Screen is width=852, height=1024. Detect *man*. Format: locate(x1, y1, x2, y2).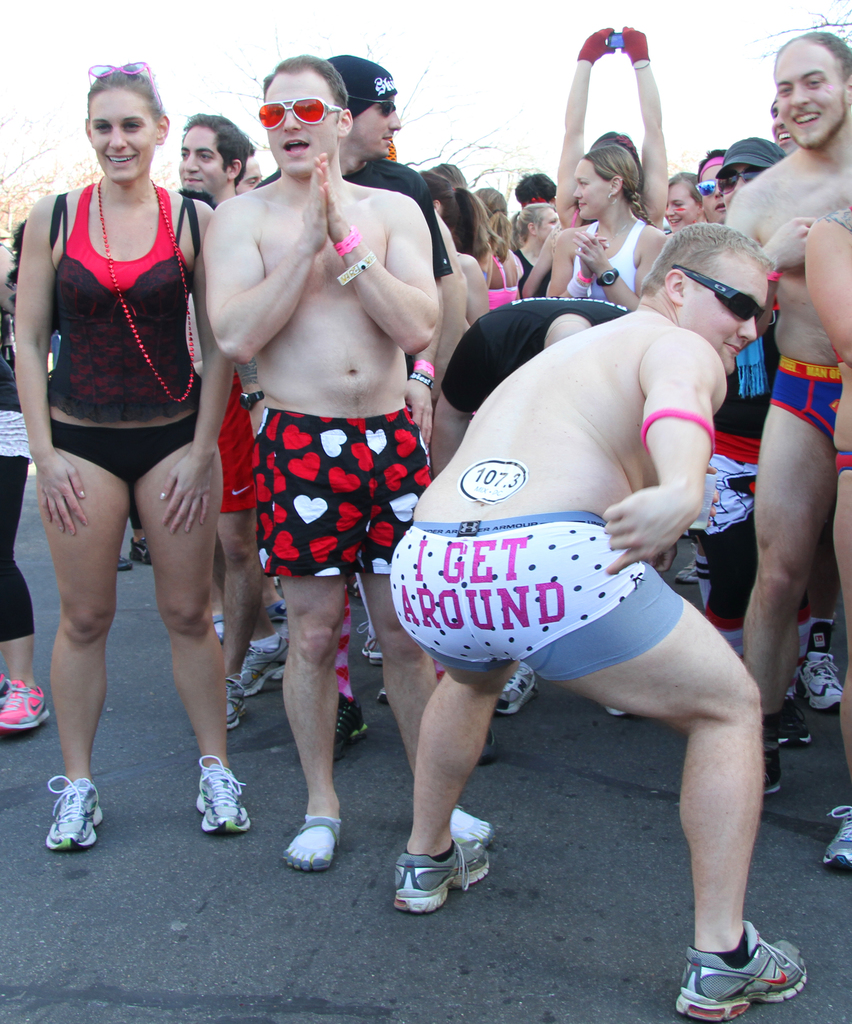
locate(713, 30, 851, 800).
